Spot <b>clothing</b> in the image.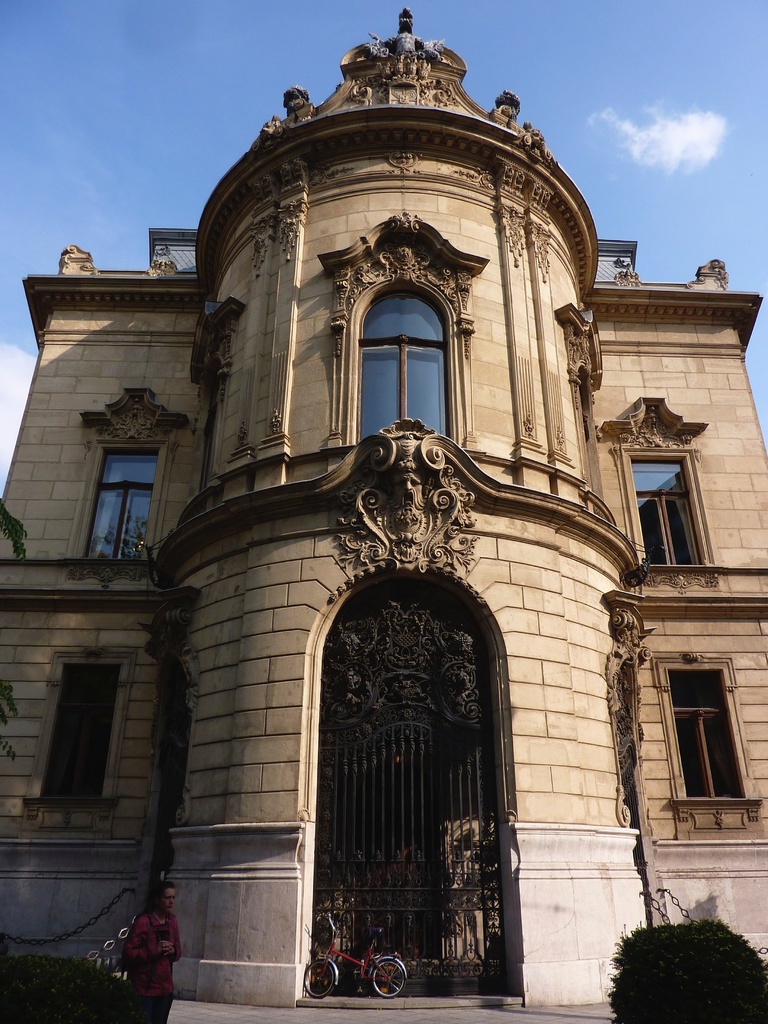
<b>clothing</b> found at bbox=(125, 910, 182, 1023).
